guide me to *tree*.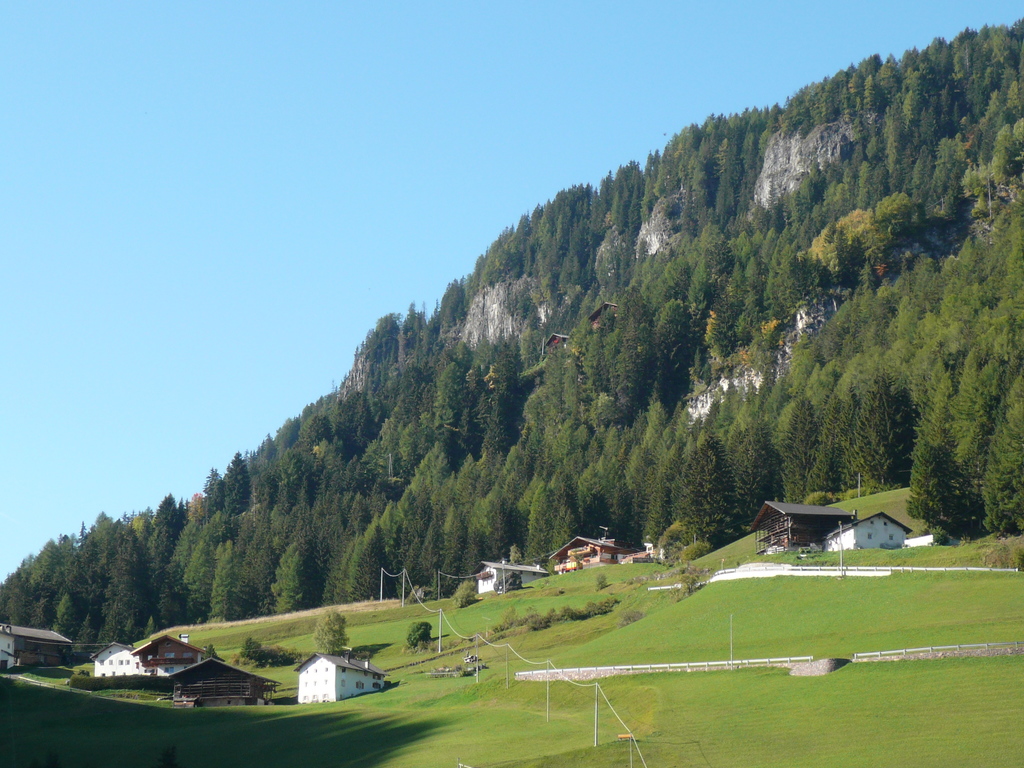
Guidance: Rect(266, 415, 329, 511).
